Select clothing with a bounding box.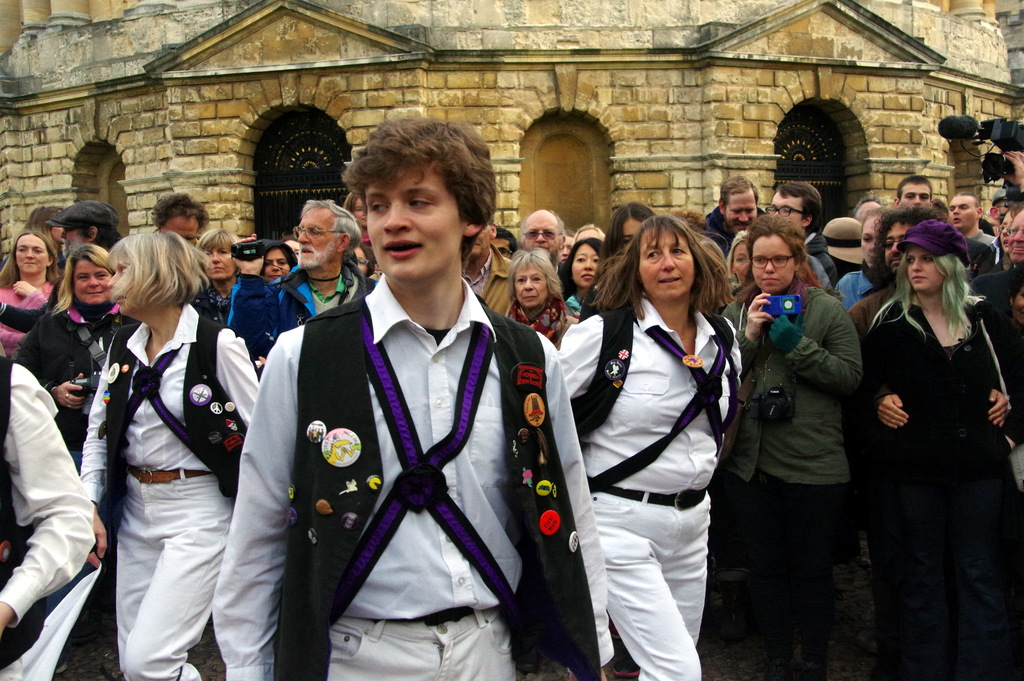
locate(196, 272, 300, 359).
